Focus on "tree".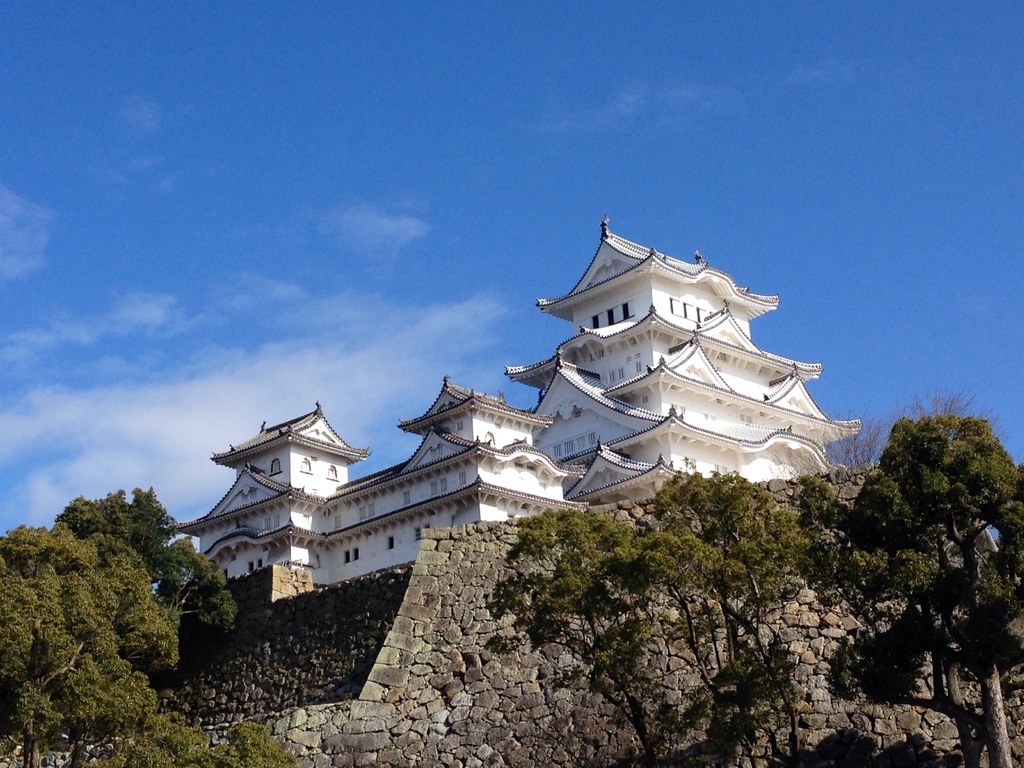
Focused at [138, 706, 215, 767].
